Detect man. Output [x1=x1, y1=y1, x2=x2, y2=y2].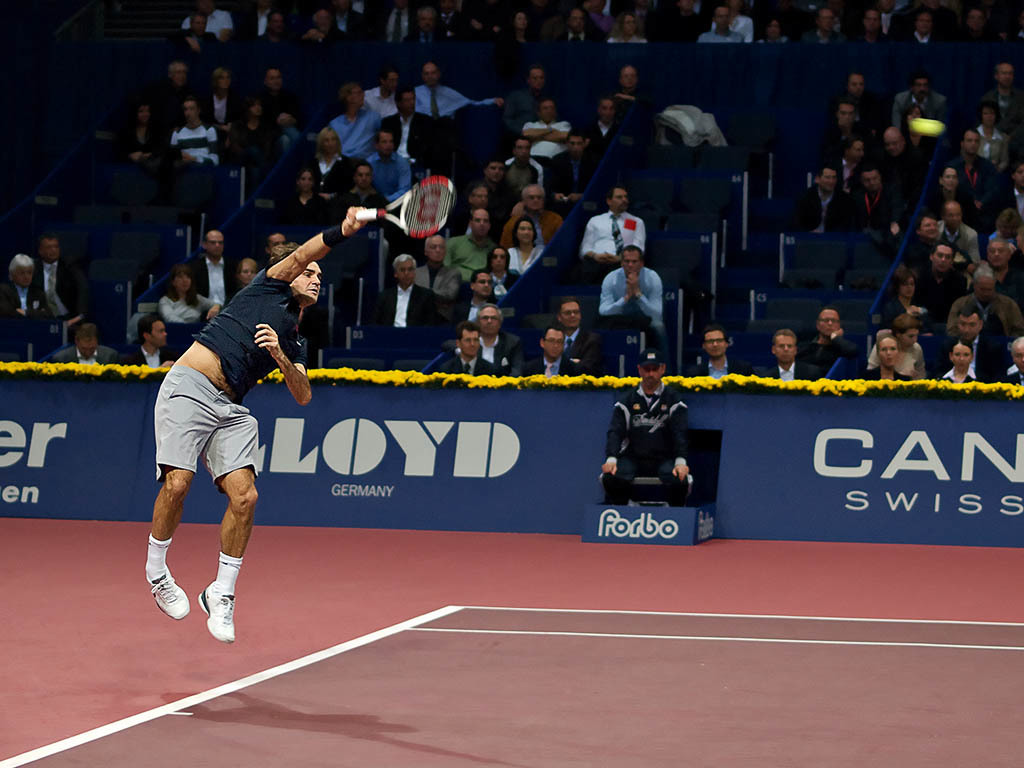
[x1=945, y1=270, x2=1023, y2=357].
